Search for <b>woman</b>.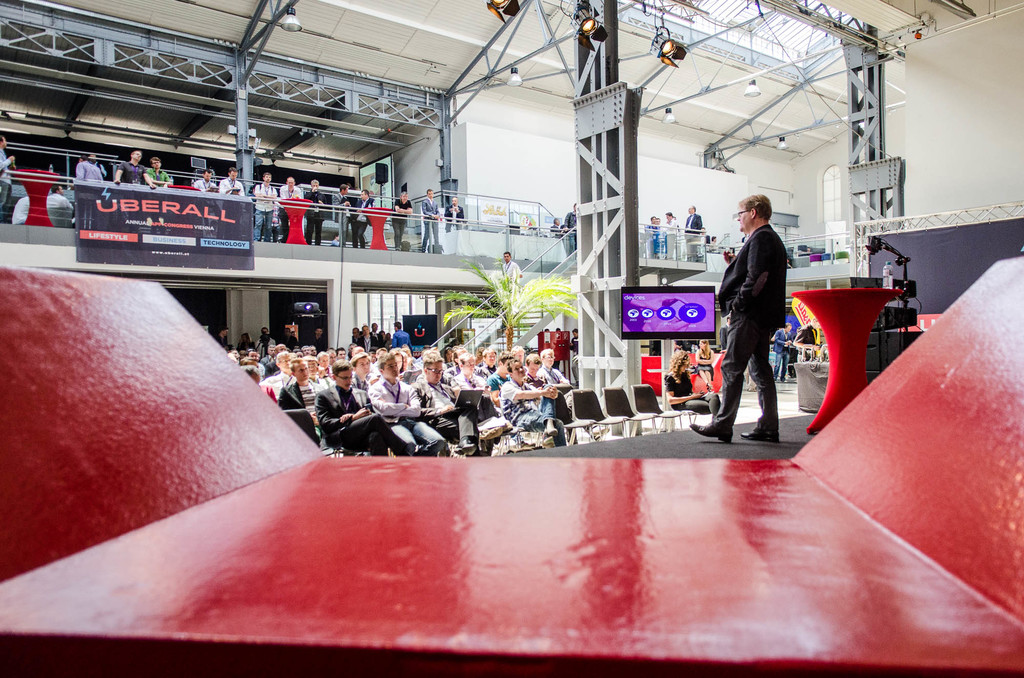
Found at crop(663, 348, 723, 420).
